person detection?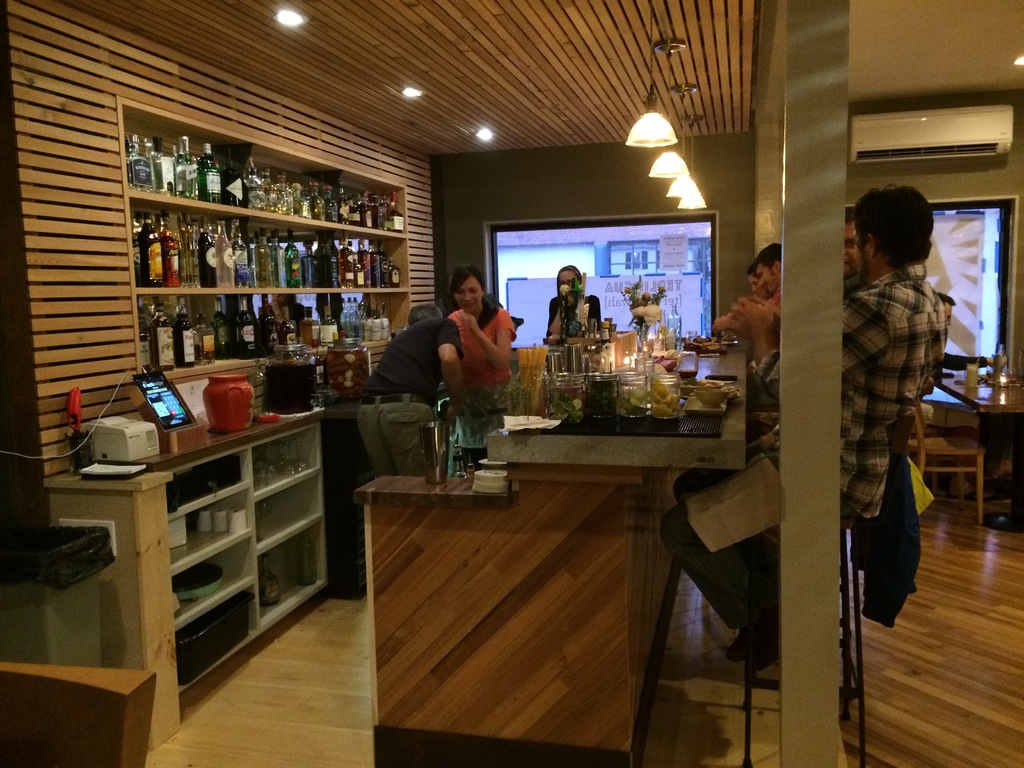
(546, 267, 609, 366)
